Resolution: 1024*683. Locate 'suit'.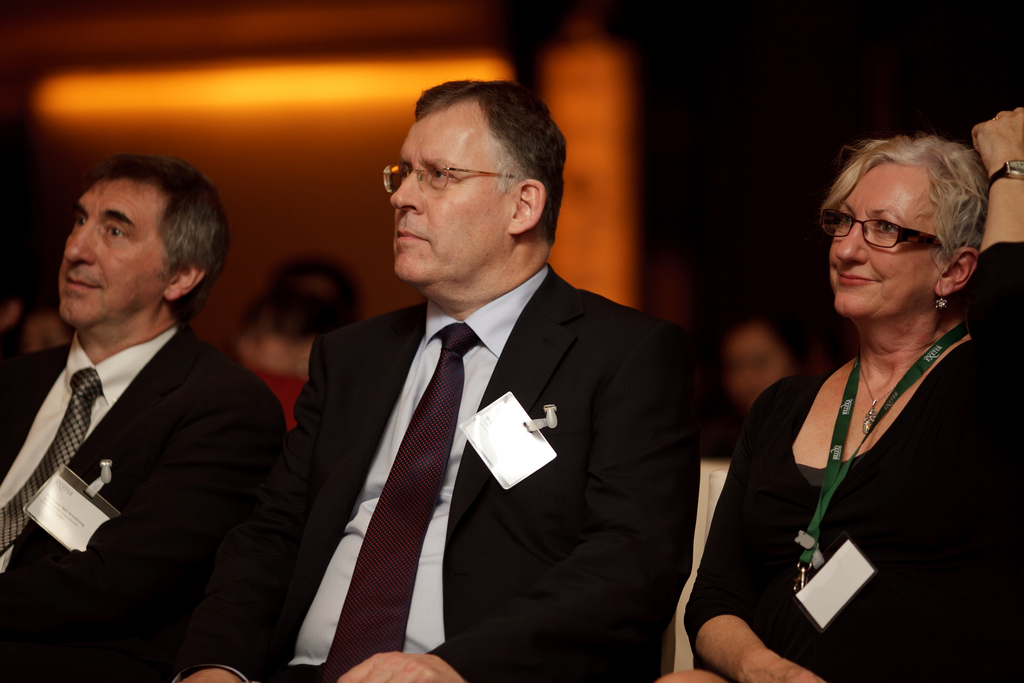
[x1=1, y1=161, x2=277, y2=662].
